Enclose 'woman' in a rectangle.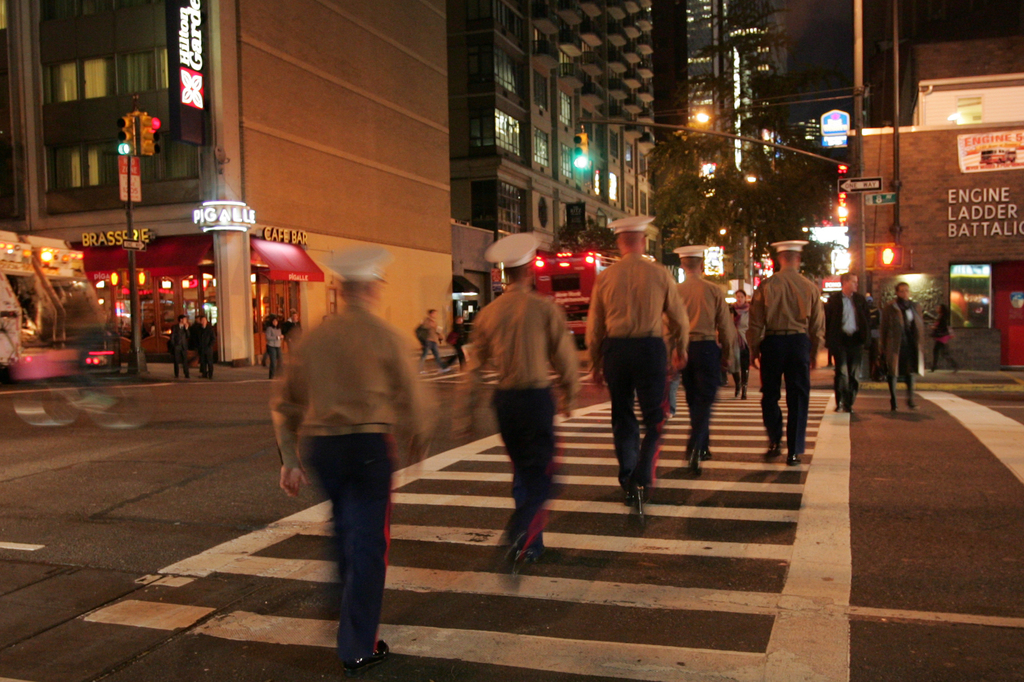
detection(876, 284, 925, 418).
